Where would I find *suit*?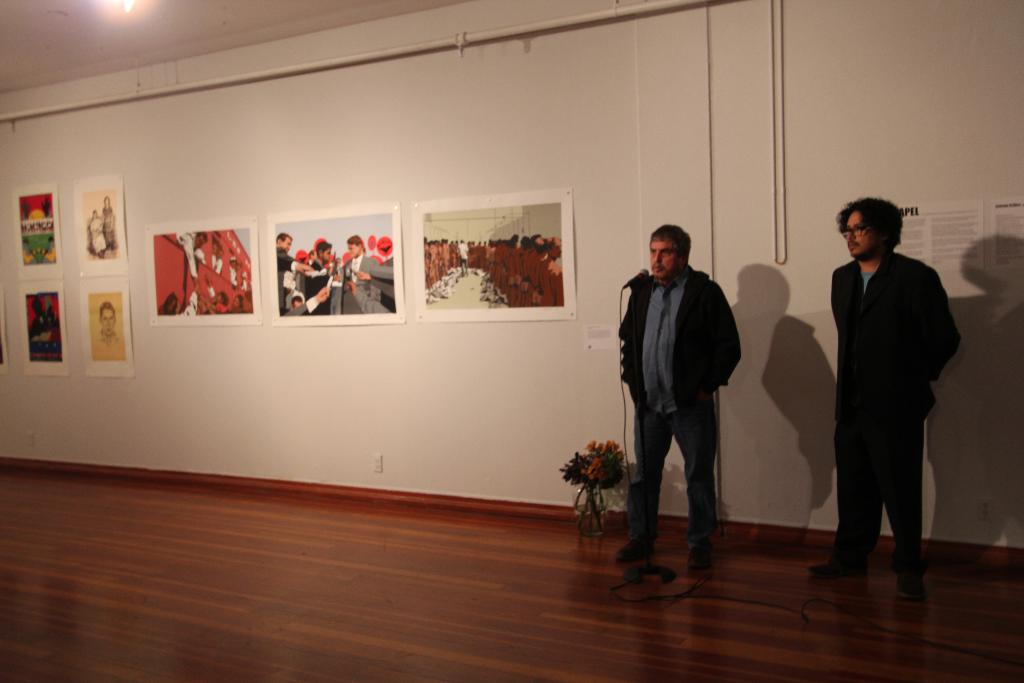
At (left=305, top=258, right=330, bottom=315).
